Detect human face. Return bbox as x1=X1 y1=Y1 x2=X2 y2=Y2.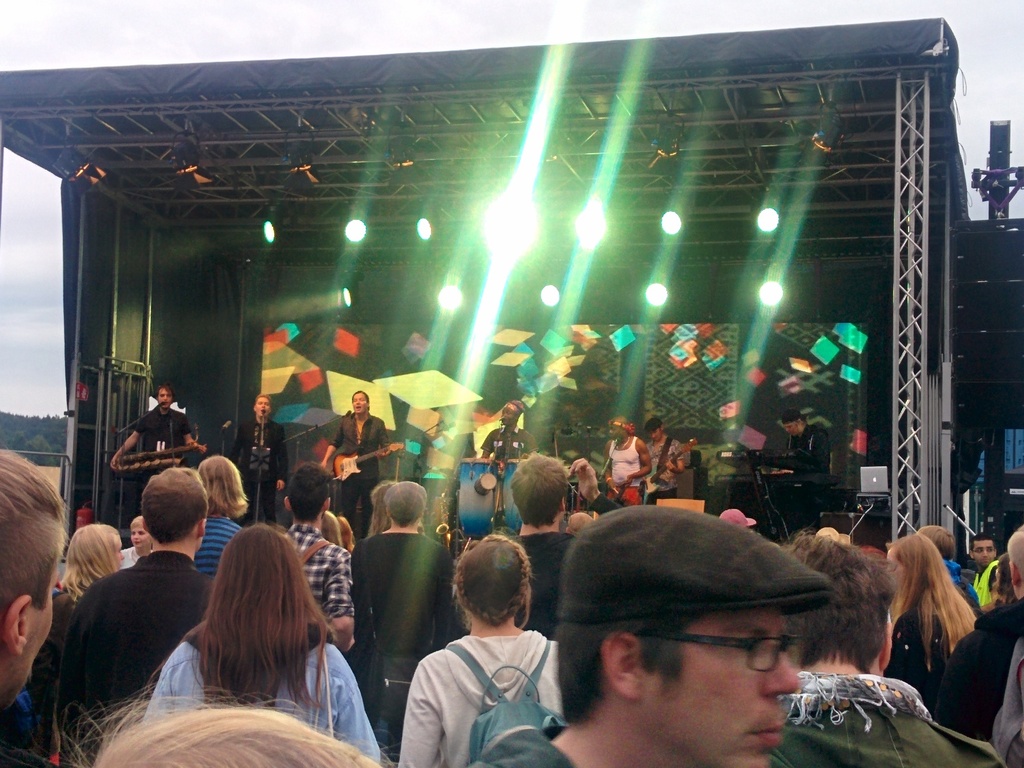
x1=132 y1=529 x2=148 y2=547.
